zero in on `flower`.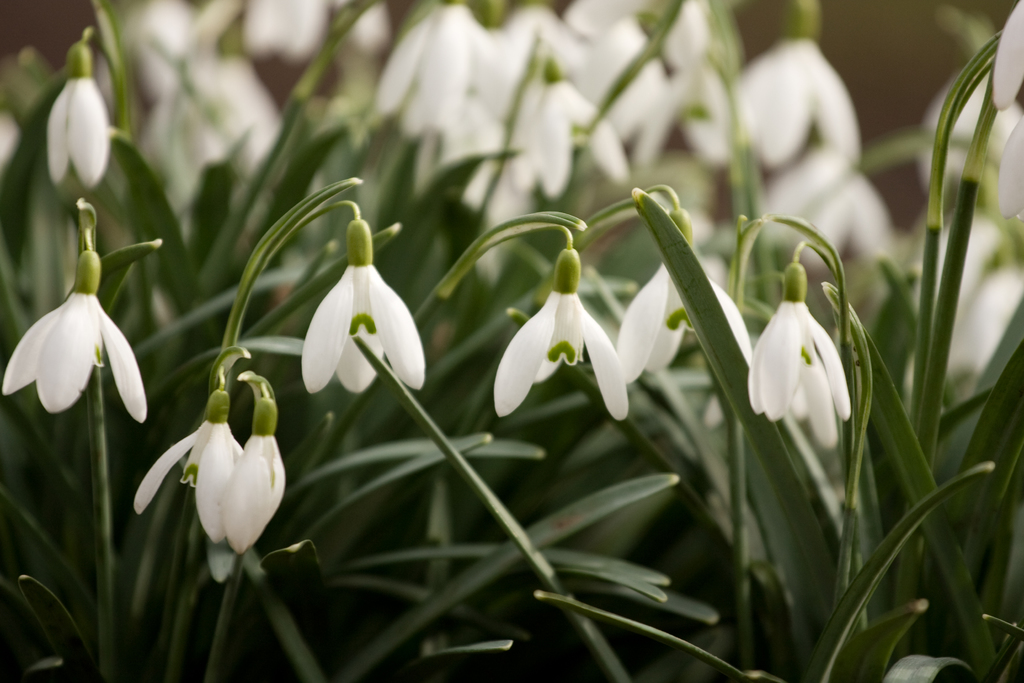
Zeroed in: locate(139, 375, 287, 567).
